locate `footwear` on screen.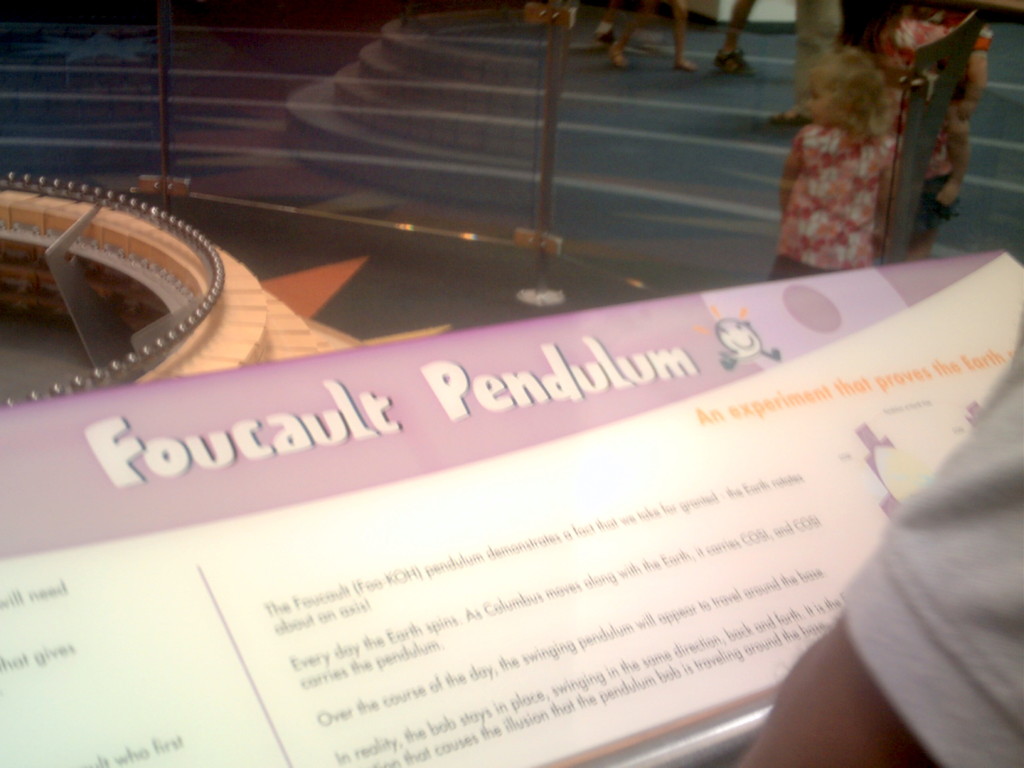
On screen at x1=767, y1=106, x2=816, y2=127.
